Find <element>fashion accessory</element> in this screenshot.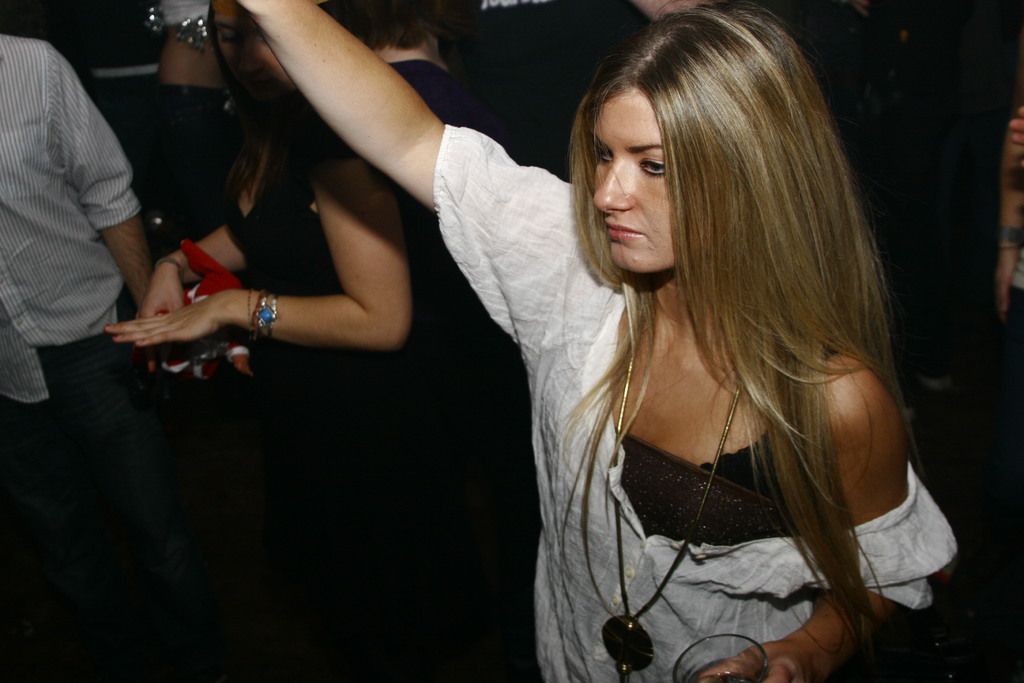
The bounding box for <element>fashion accessory</element> is (175,16,210,50).
